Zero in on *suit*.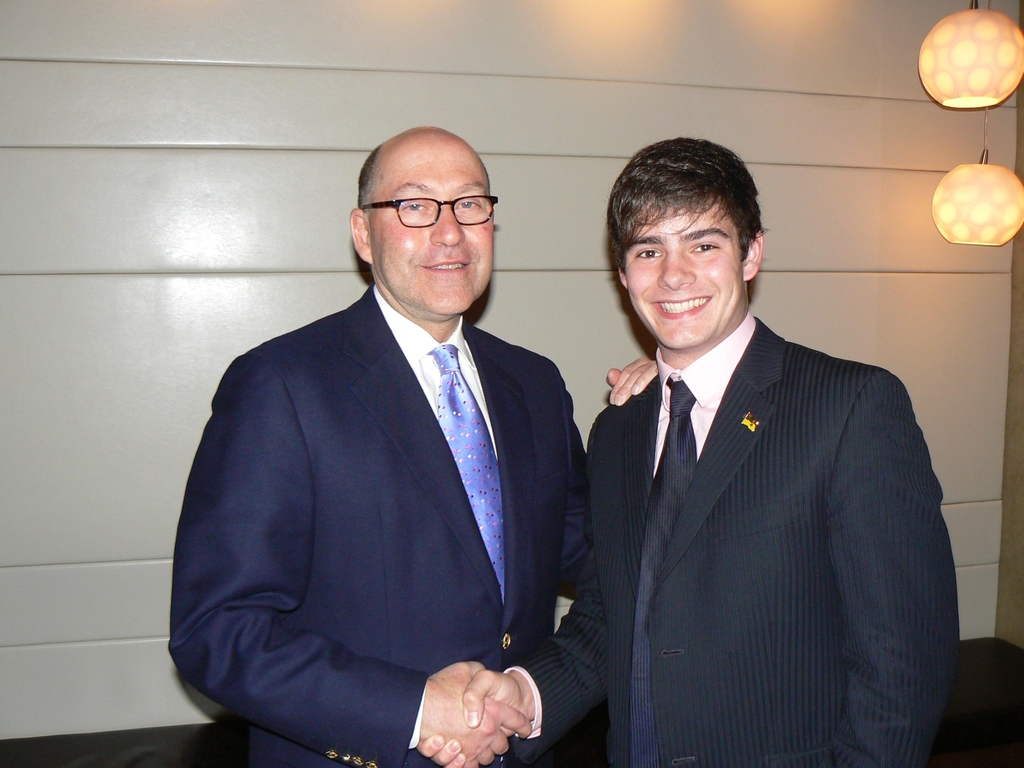
Zeroed in: {"x1": 563, "y1": 218, "x2": 968, "y2": 757}.
